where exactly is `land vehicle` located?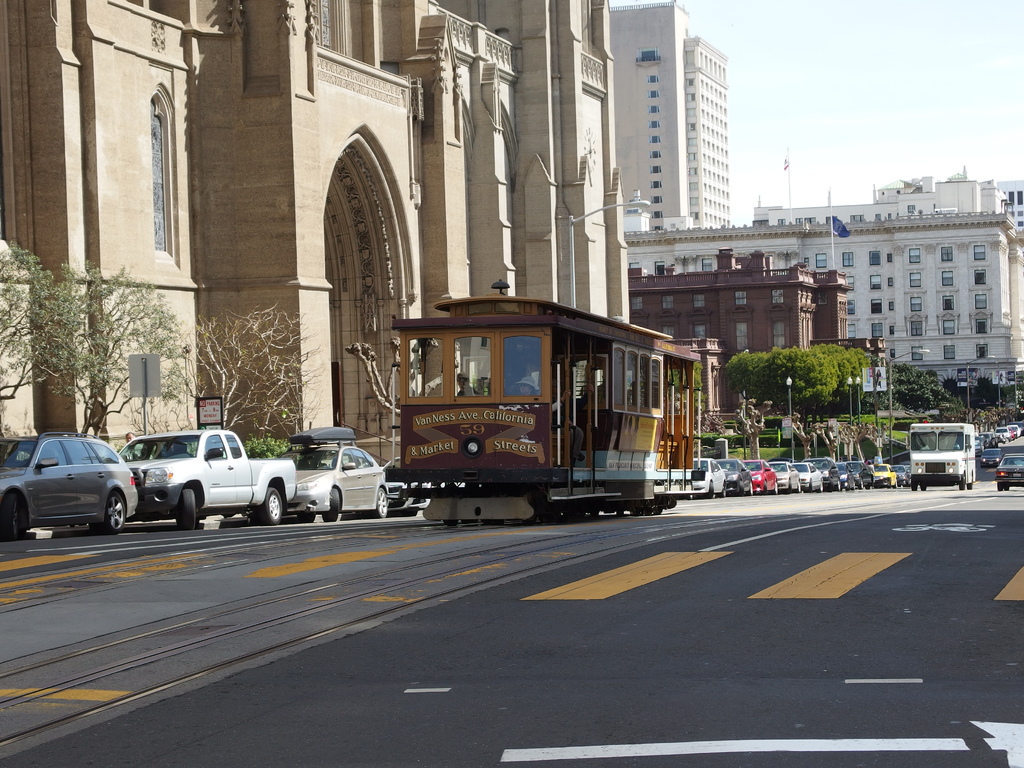
Its bounding box is 397 296 702 520.
